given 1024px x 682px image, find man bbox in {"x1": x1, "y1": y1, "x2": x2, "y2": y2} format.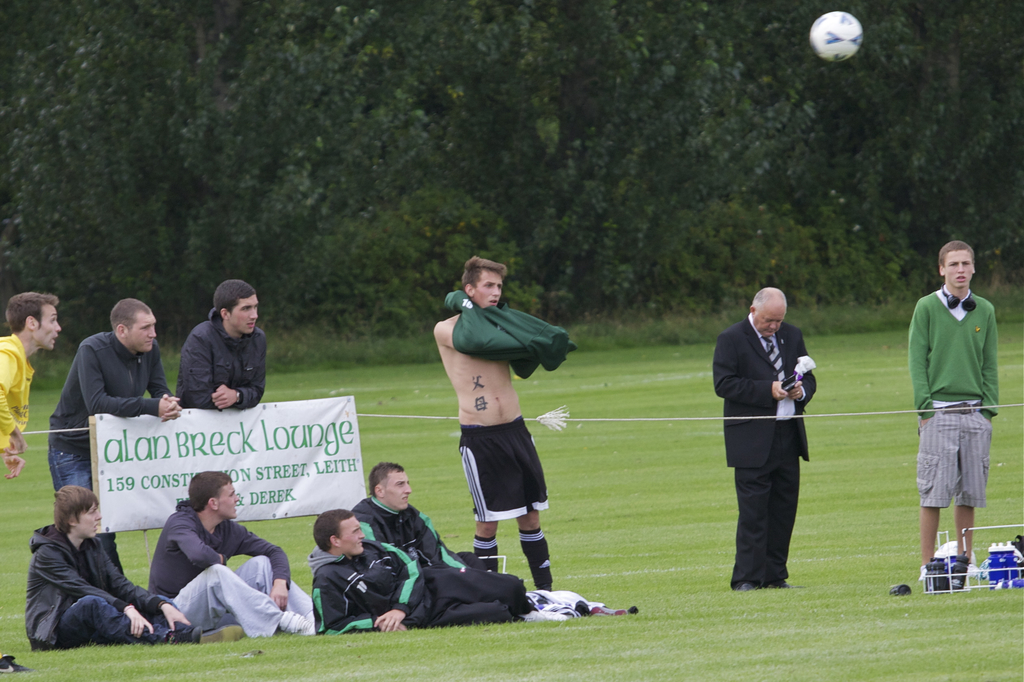
{"x1": 0, "y1": 294, "x2": 67, "y2": 482}.
